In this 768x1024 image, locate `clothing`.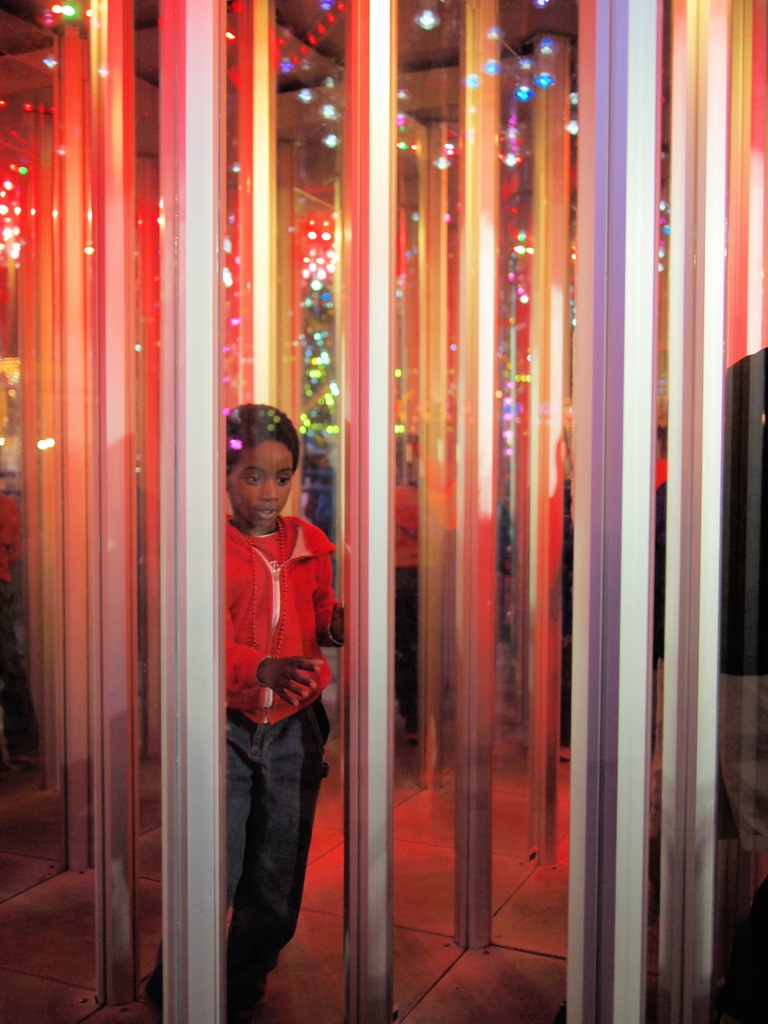
Bounding box: box=[391, 489, 421, 725].
